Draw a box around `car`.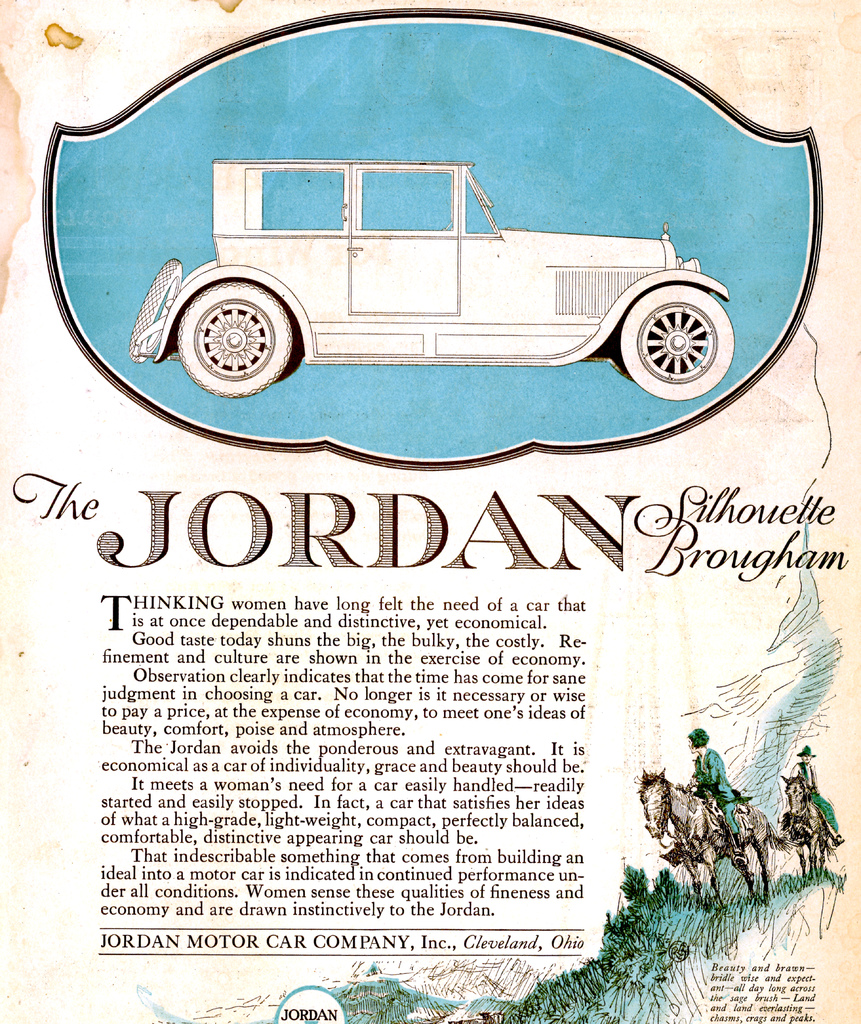
region(173, 133, 734, 371).
